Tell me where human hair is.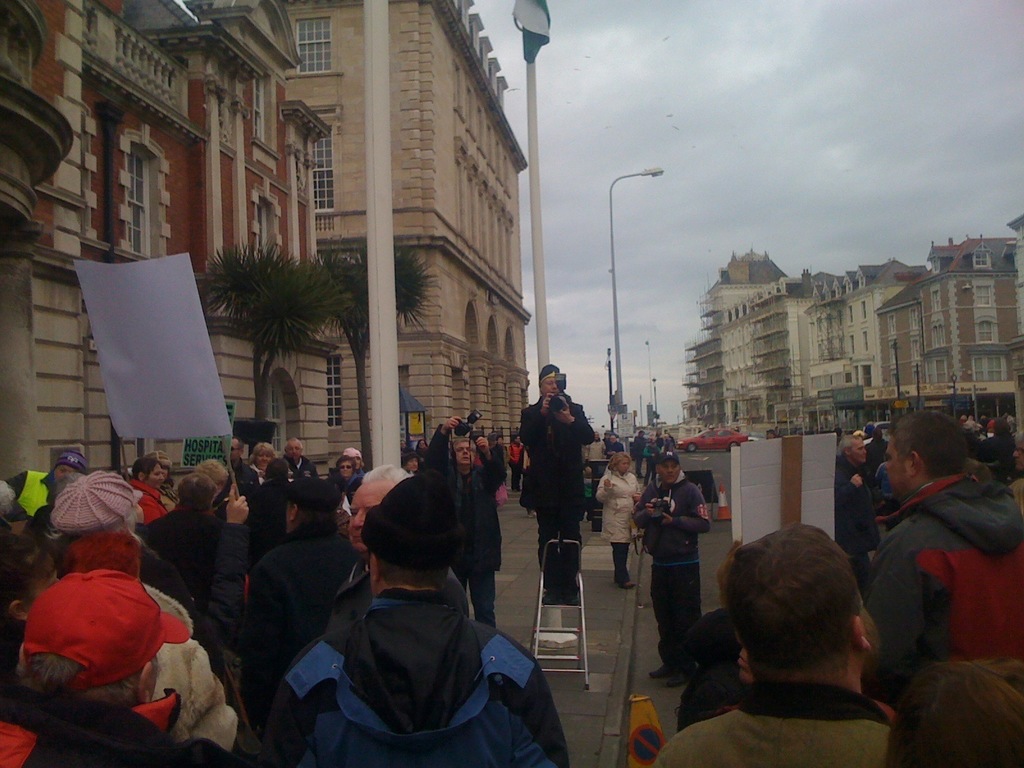
human hair is at 683/611/746/678.
